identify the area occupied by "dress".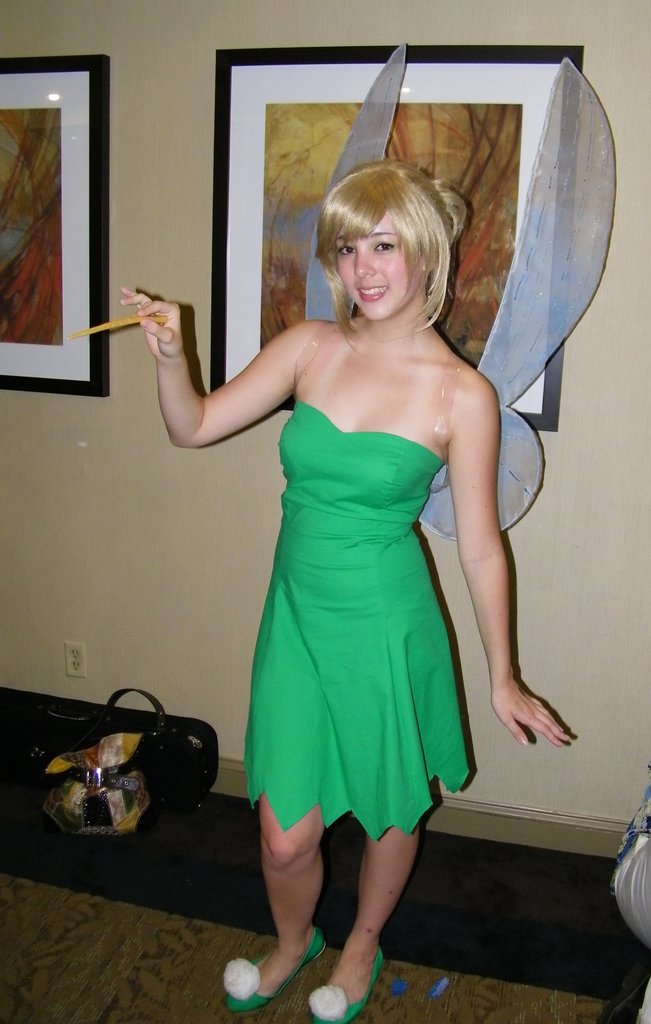
Area: [left=251, top=319, right=473, bottom=841].
